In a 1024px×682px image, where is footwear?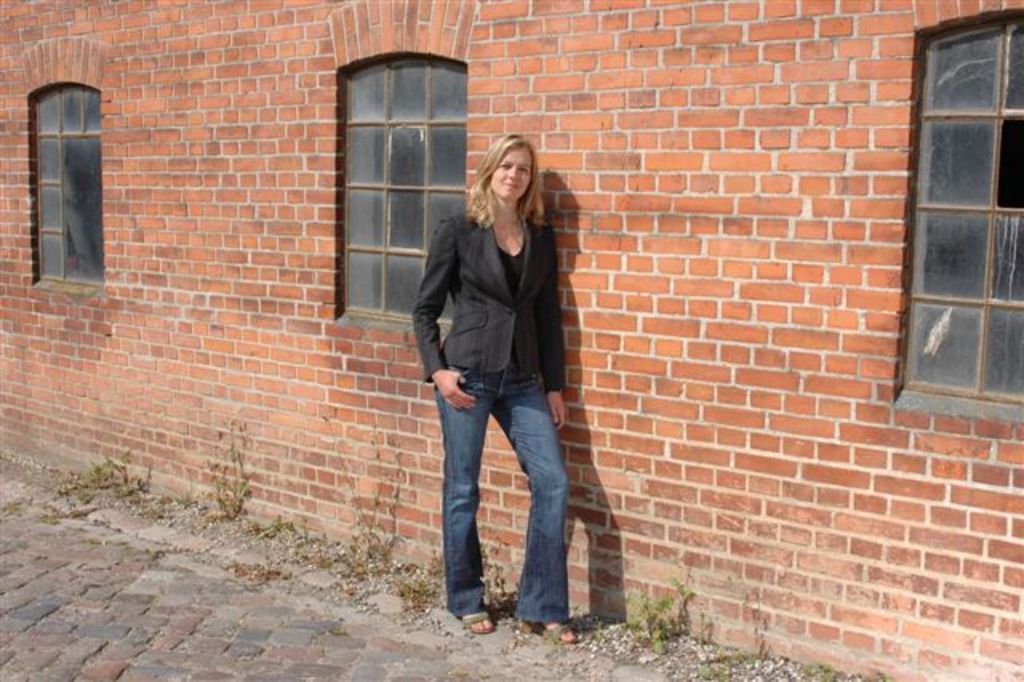
Rect(520, 616, 570, 642).
